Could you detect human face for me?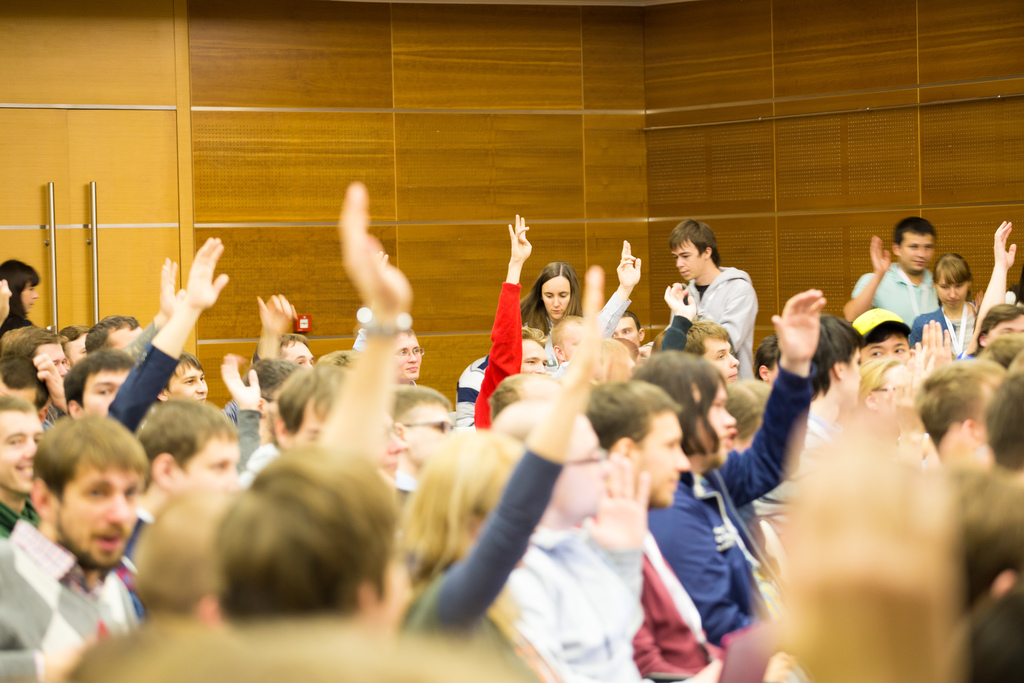
Detection result: 279, 341, 312, 367.
